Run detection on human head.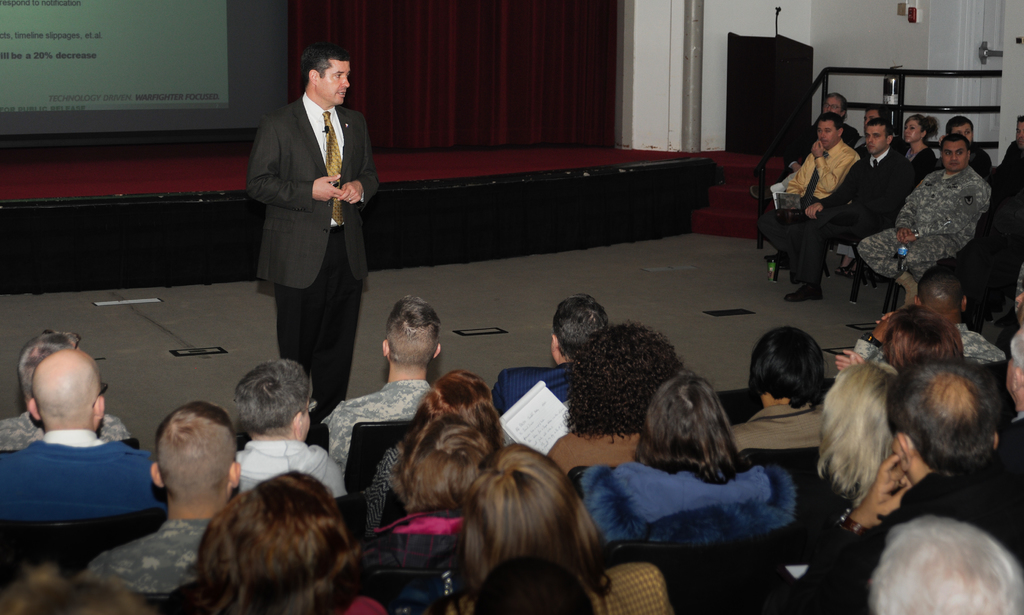
Result: select_region(307, 51, 349, 106).
